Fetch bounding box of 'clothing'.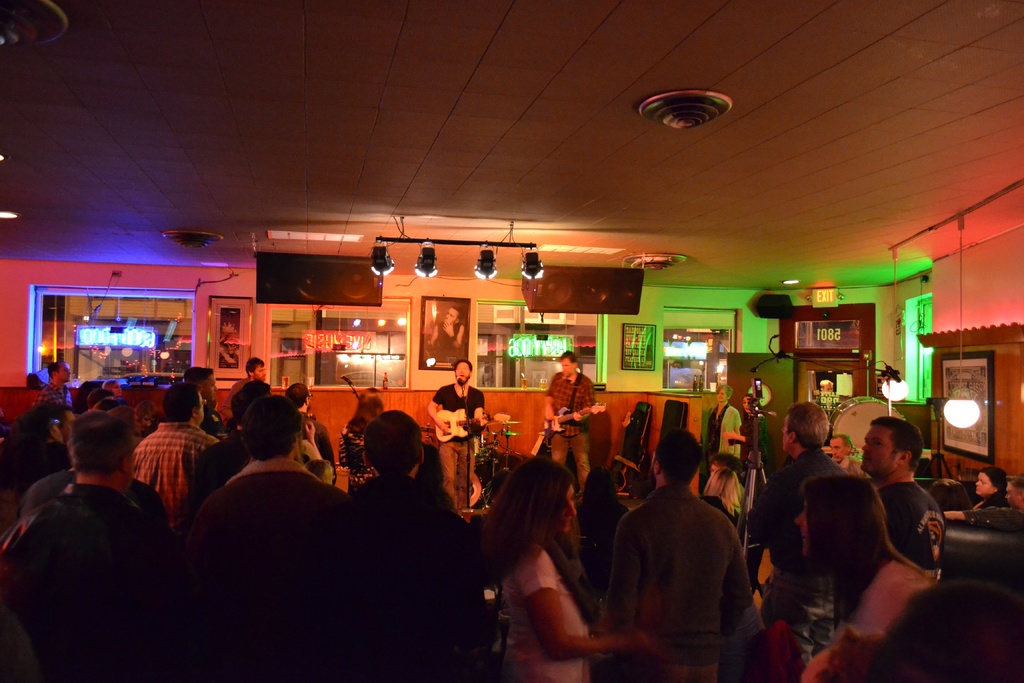
Bbox: 577,484,618,577.
